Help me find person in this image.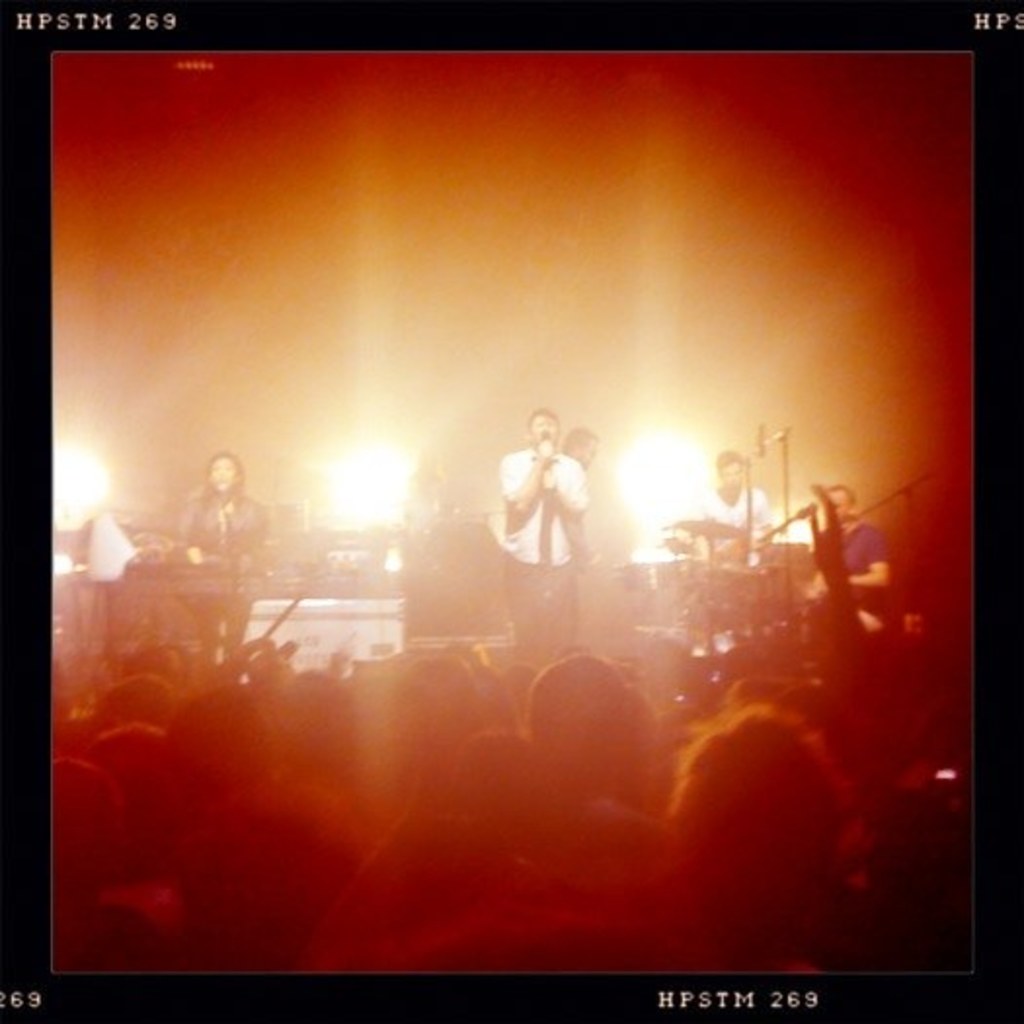
Found it: (x1=501, y1=394, x2=603, y2=614).
